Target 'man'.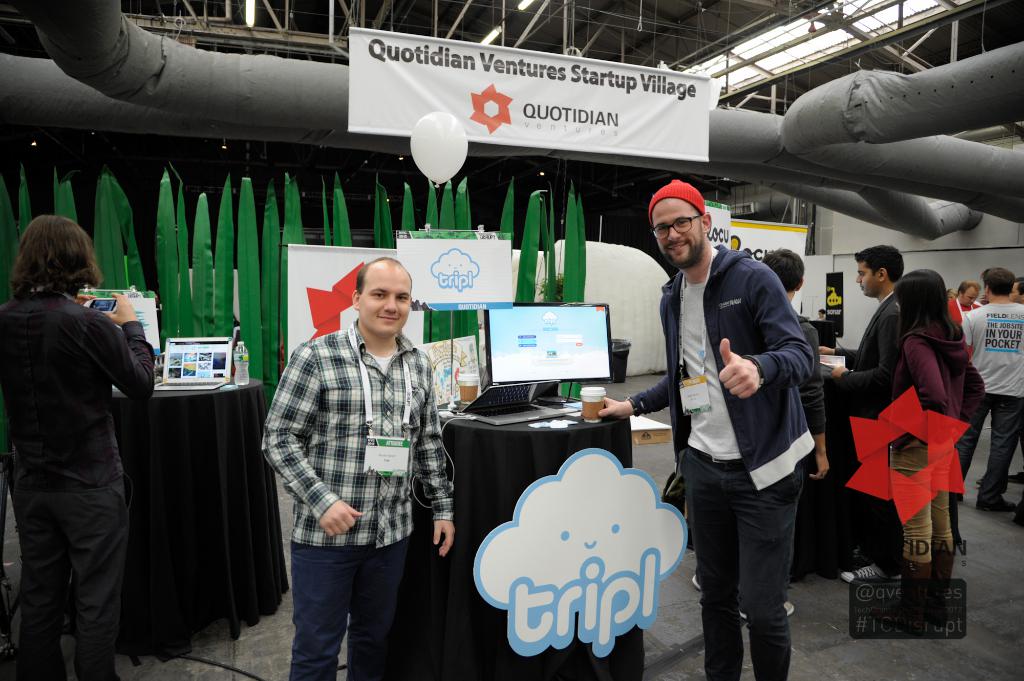
Target region: x1=585, y1=176, x2=822, y2=680.
